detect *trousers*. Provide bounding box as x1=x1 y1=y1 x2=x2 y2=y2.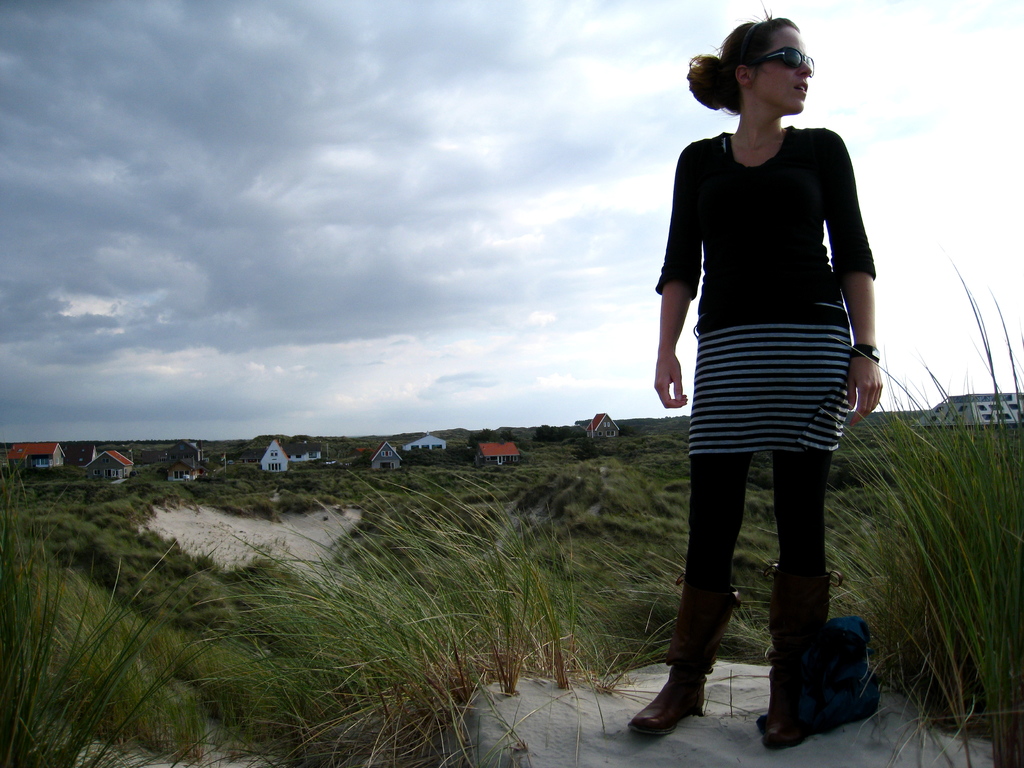
x1=689 y1=410 x2=847 y2=638.
